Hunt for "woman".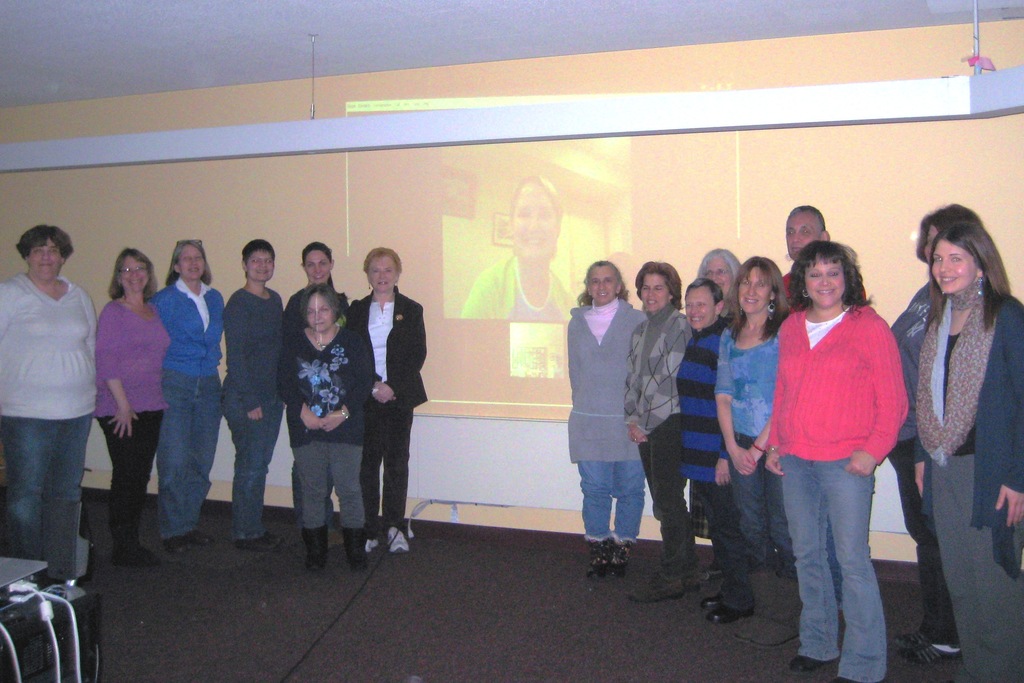
Hunted down at crop(880, 202, 981, 673).
